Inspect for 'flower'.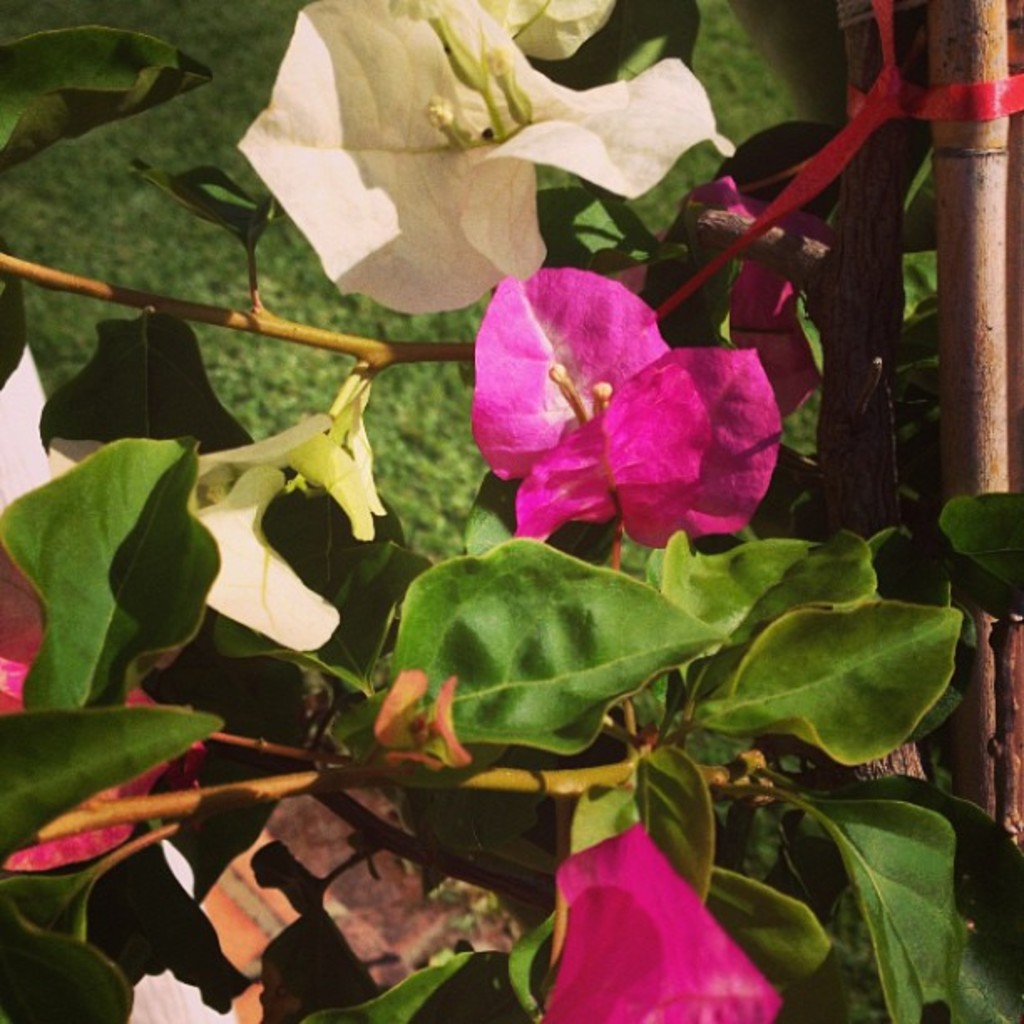
Inspection: <region>196, 360, 392, 549</region>.
